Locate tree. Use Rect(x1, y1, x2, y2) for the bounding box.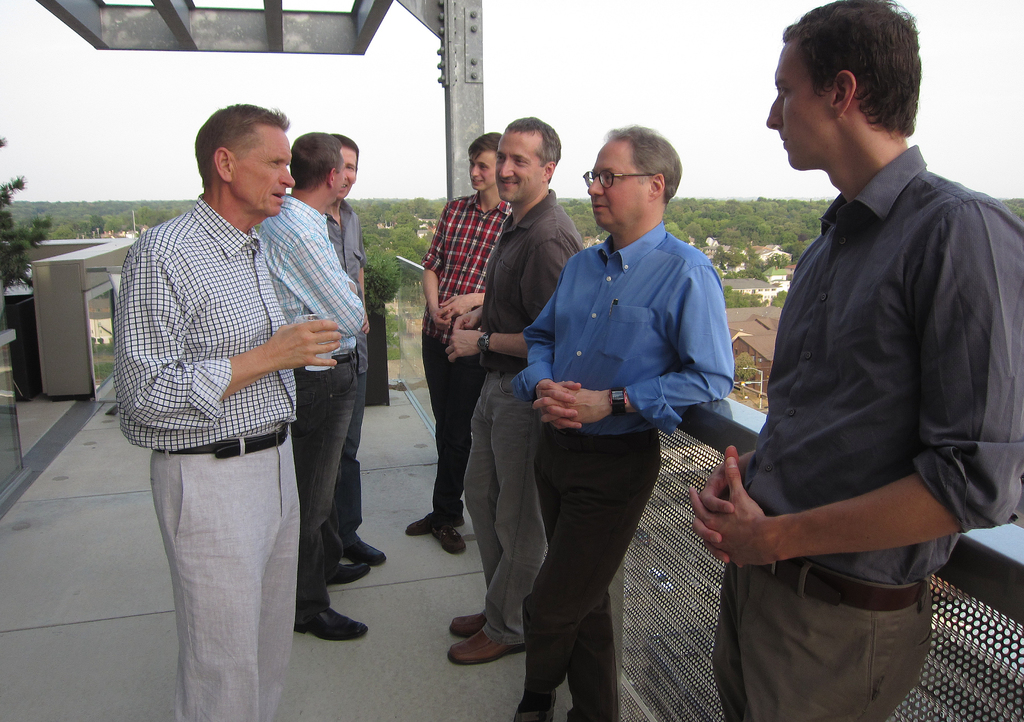
Rect(769, 289, 788, 309).
